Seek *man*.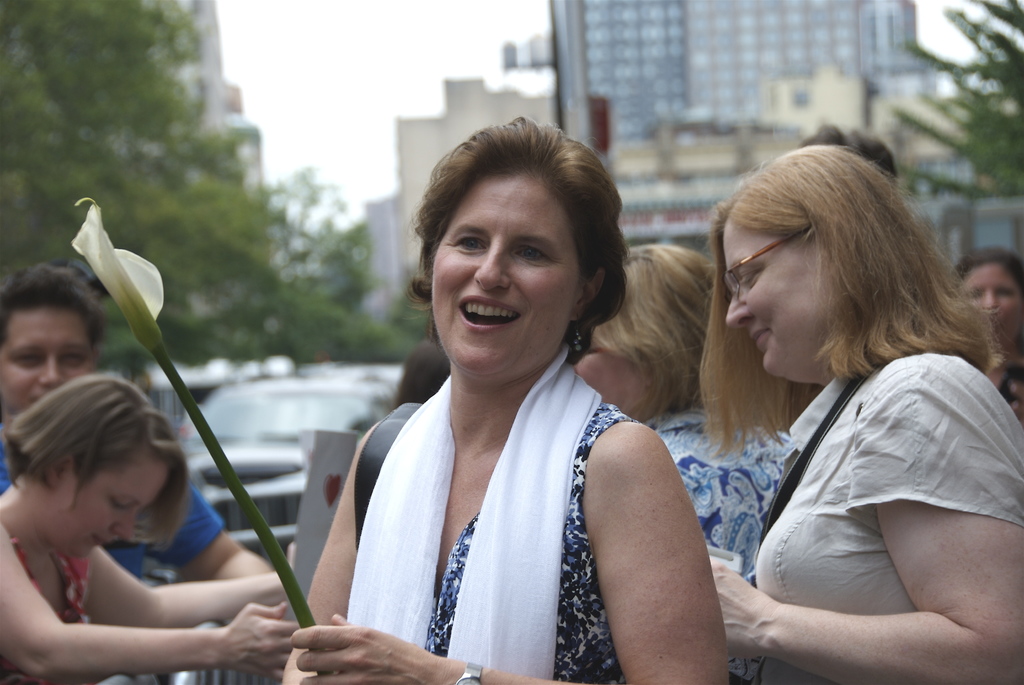
0, 243, 283, 684.
